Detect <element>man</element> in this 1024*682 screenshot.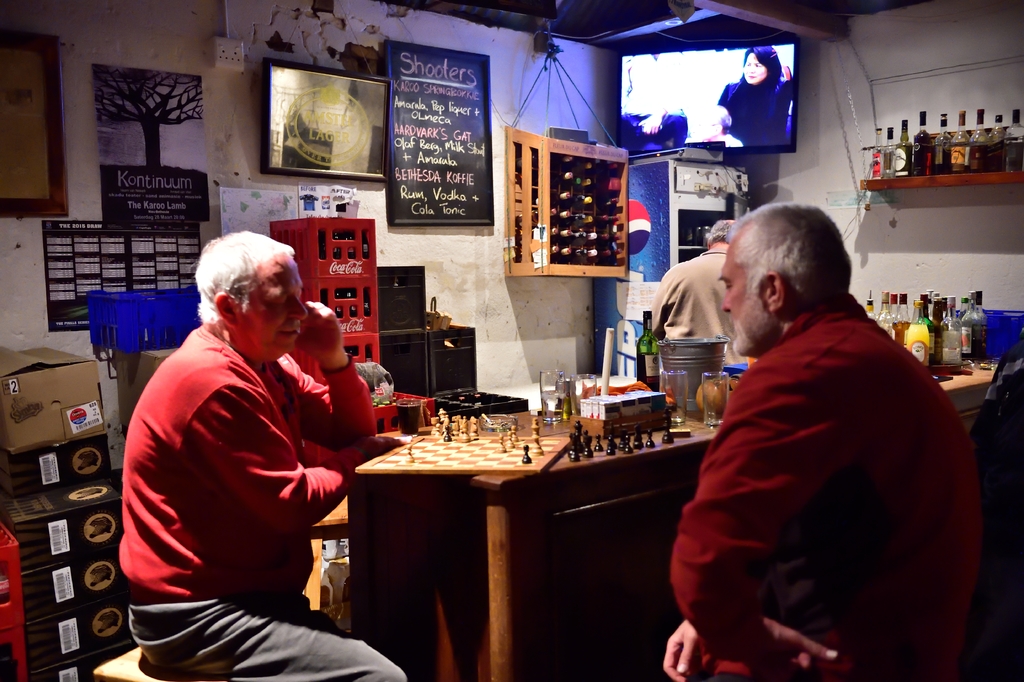
Detection: region(648, 213, 767, 392).
